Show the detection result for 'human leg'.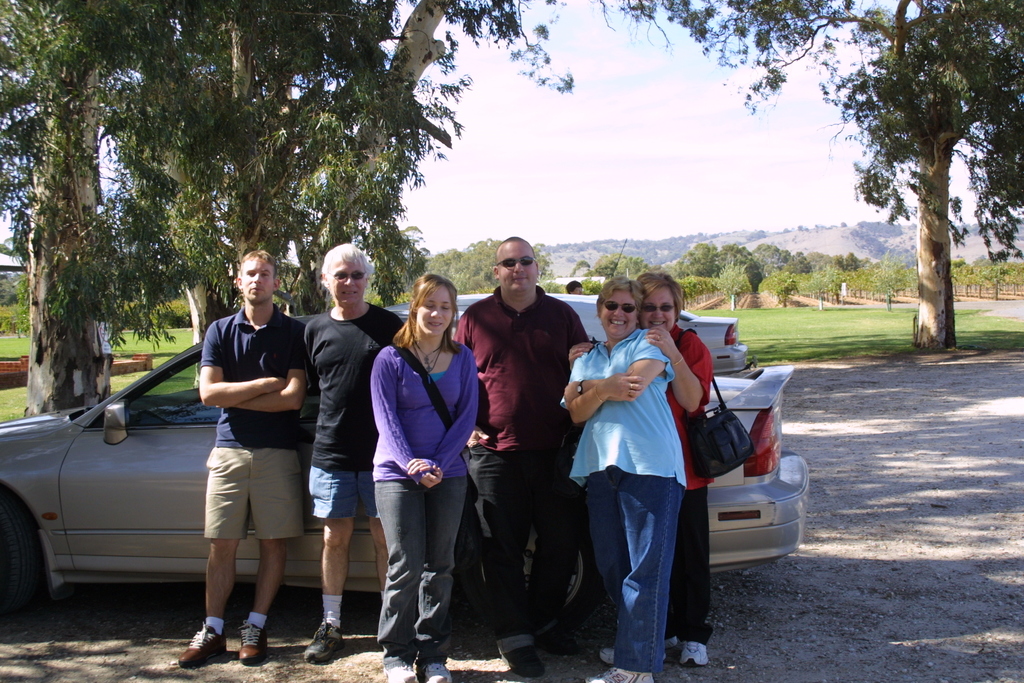
(585,482,621,662).
